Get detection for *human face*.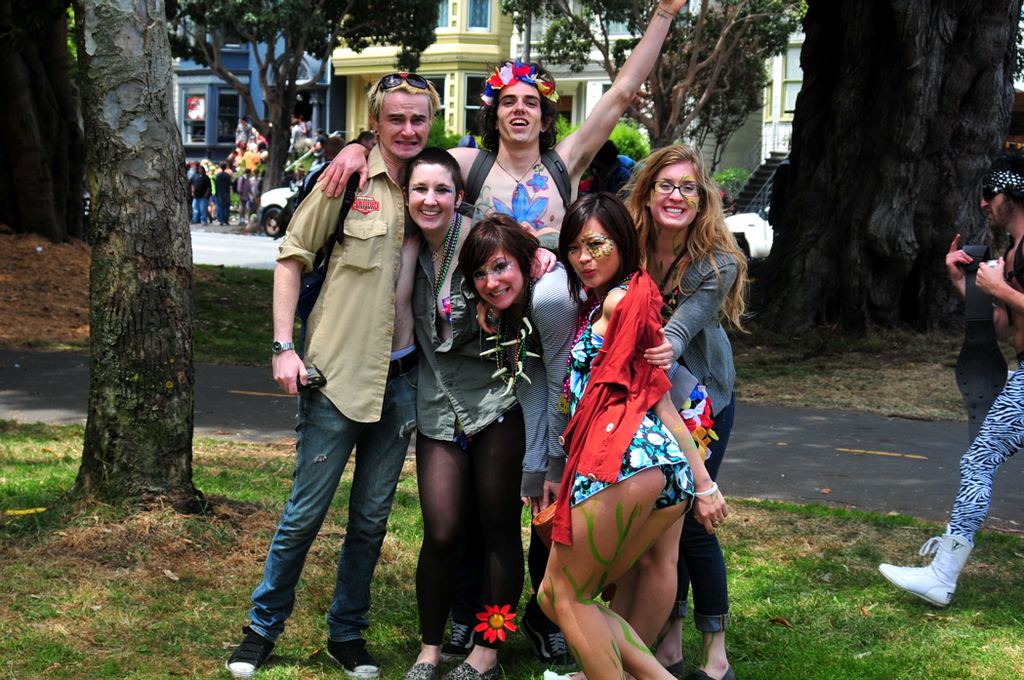
Detection: box(568, 216, 620, 288).
